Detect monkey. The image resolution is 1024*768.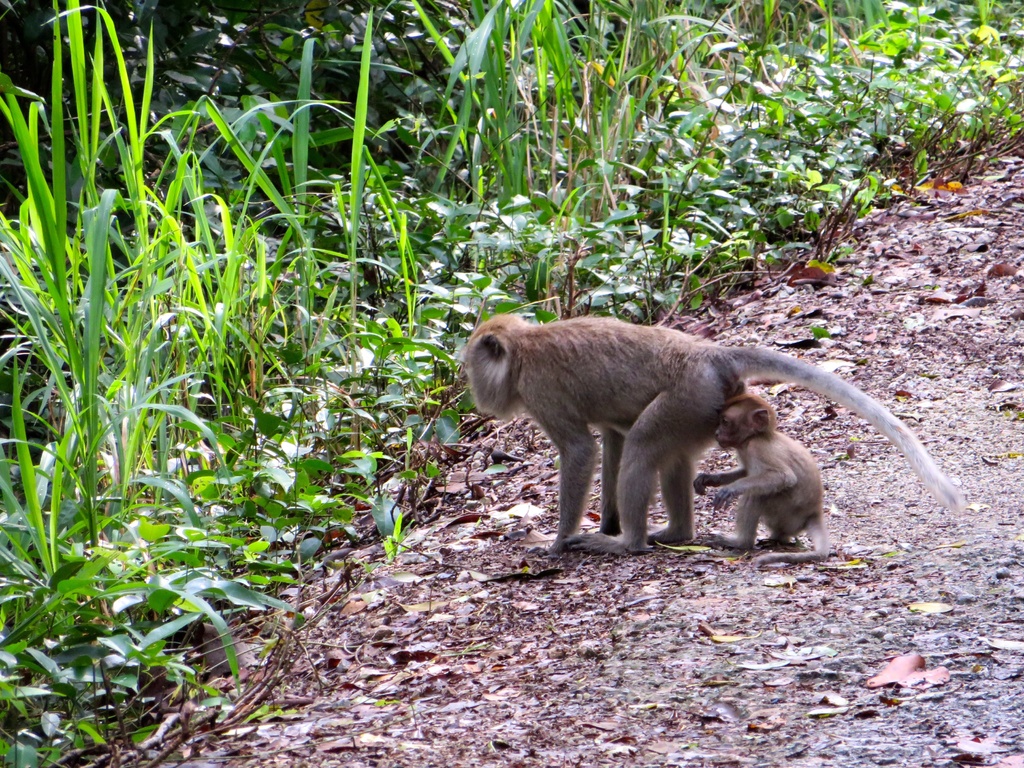
bbox(452, 321, 883, 563).
